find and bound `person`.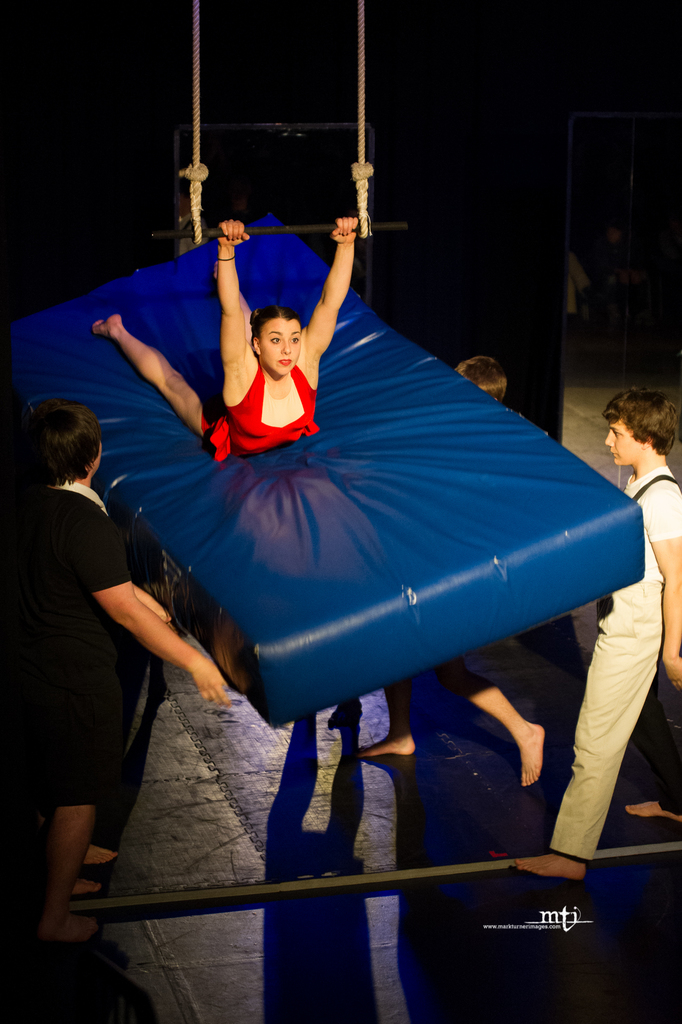
Bound: bbox=[77, 223, 357, 465].
